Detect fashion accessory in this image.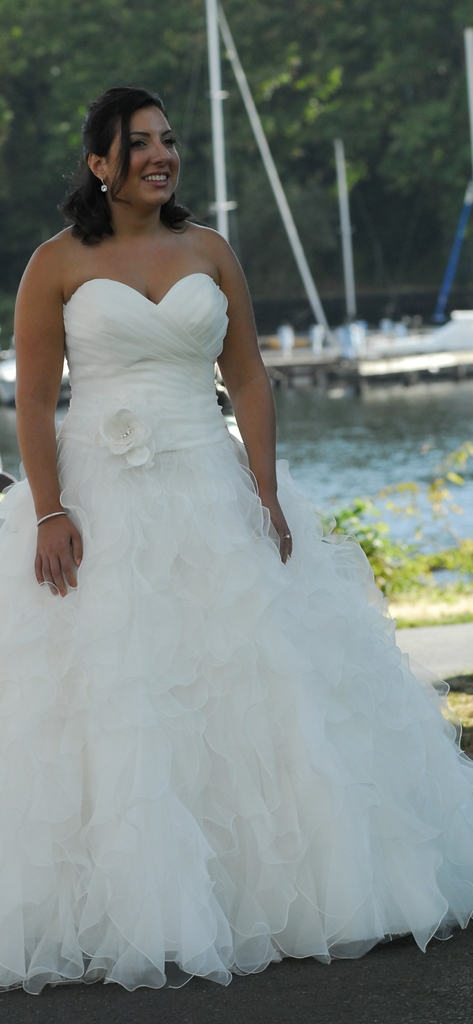
Detection: <box>94,159,104,190</box>.
